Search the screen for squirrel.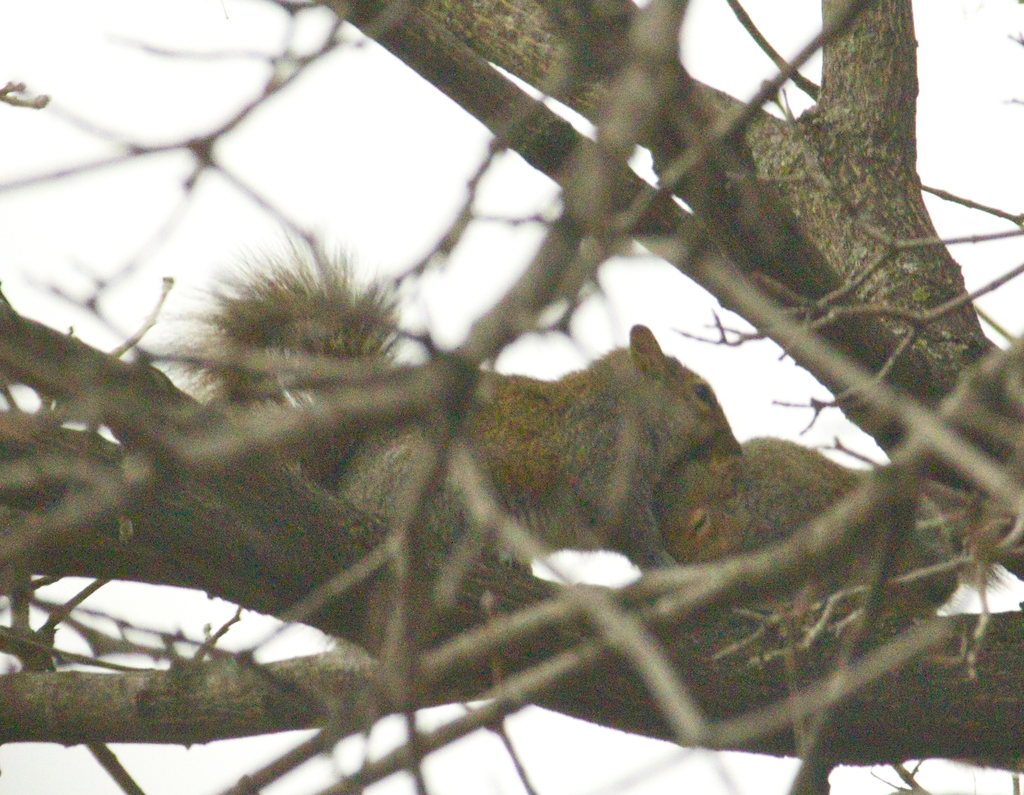
Found at x1=655, y1=429, x2=968, y2=639.
